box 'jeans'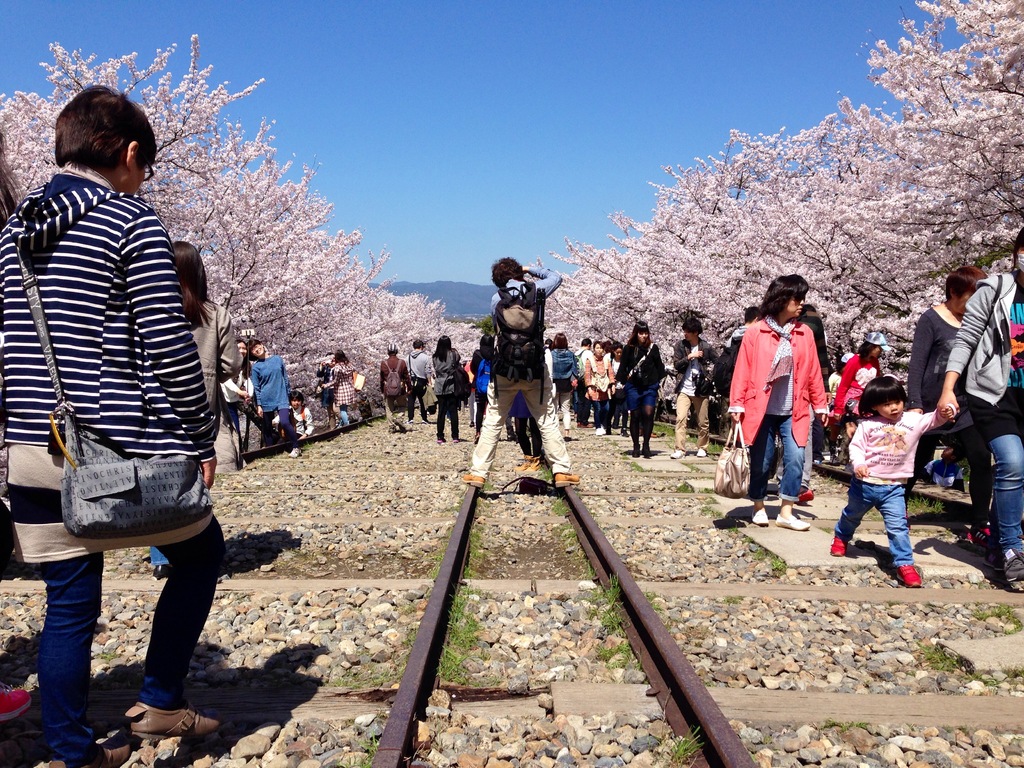
Rect(342, 413, 353, 428)
